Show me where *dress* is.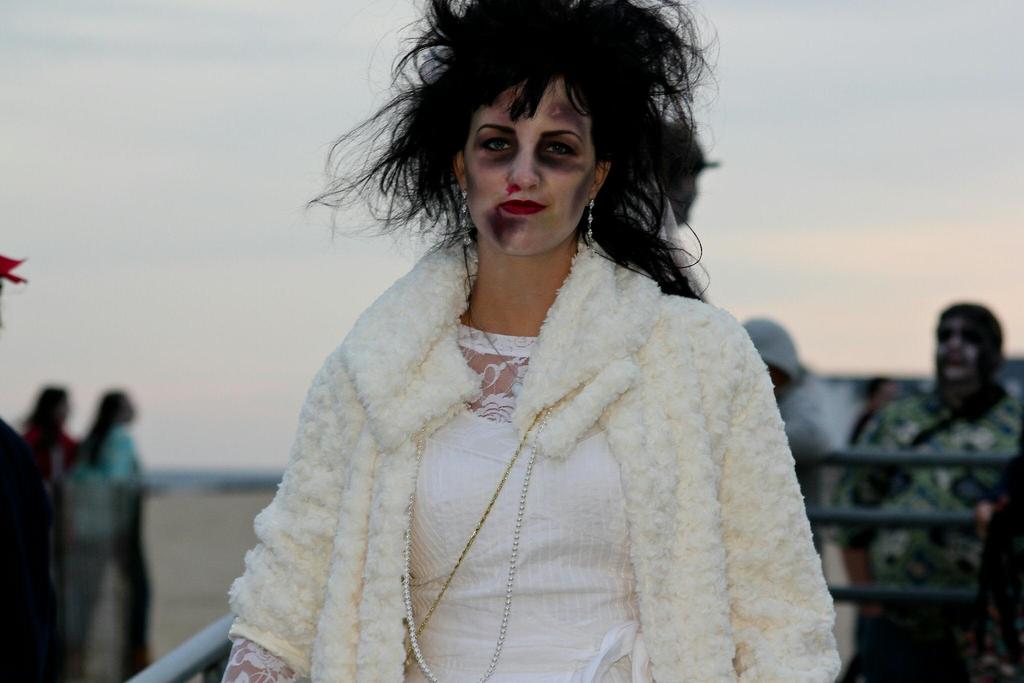
*dress* is at {"x1": 216, "y1": 318, "x2": 660, "y2": 682}.
